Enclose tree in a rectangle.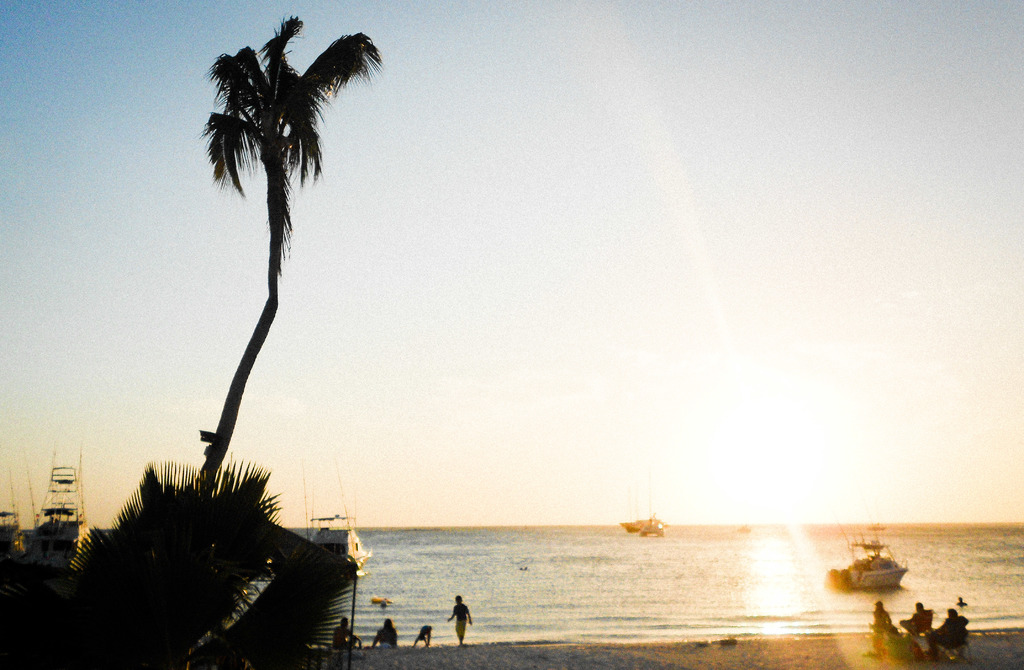
bbox(1, 470, 356, 669).
